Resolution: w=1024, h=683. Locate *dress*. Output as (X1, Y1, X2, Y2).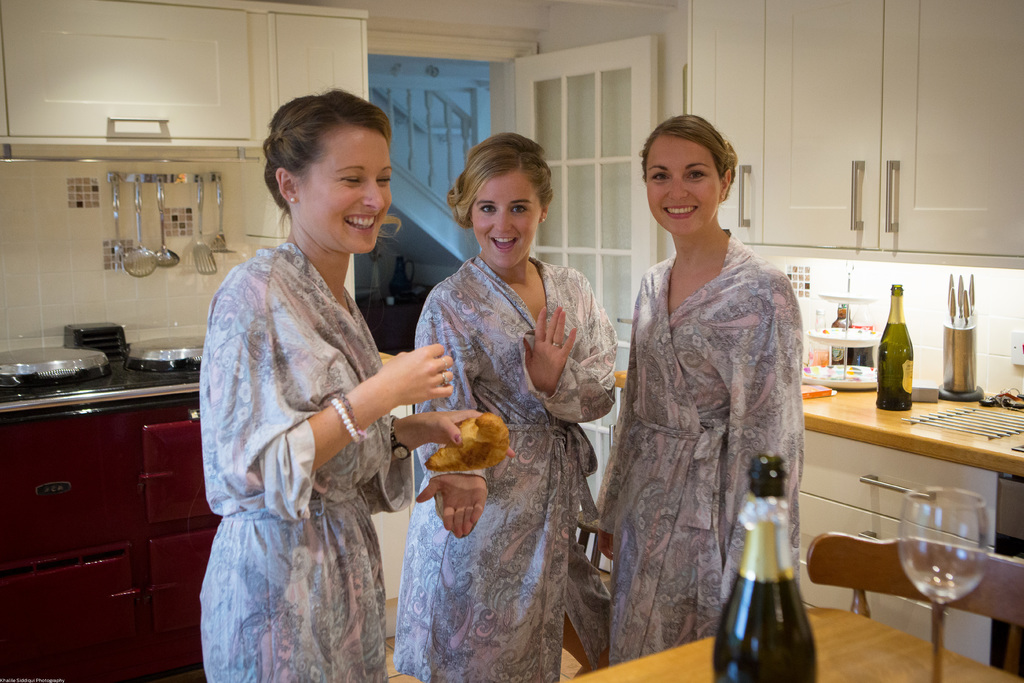
(596, 227, 804, 661).
